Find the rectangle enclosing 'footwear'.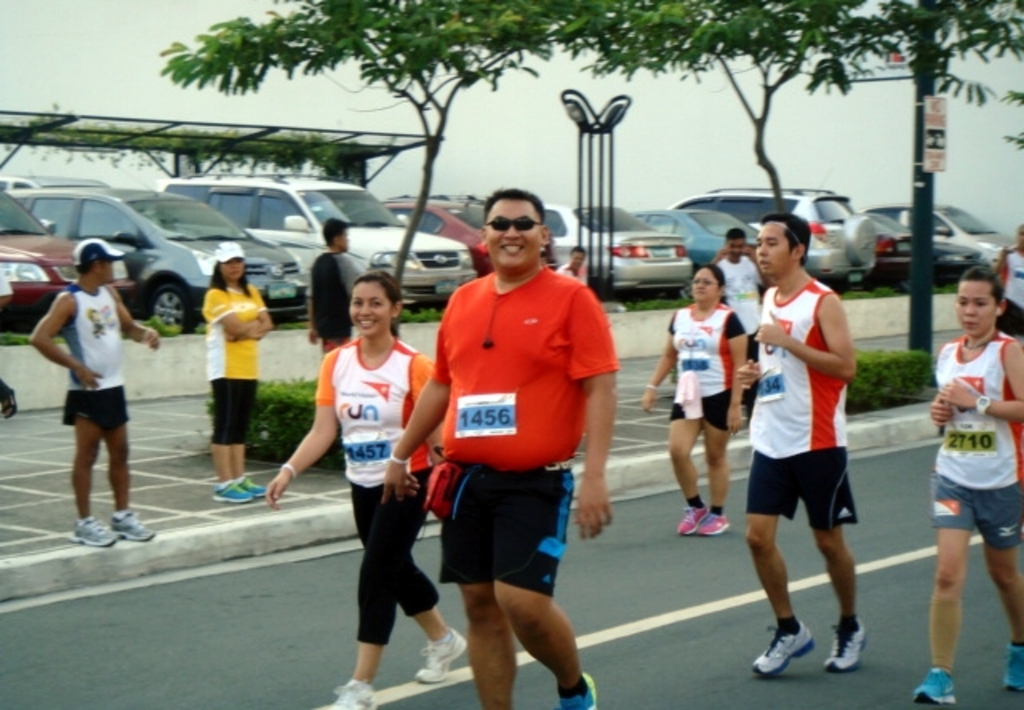
crop(701, 512, 733, 534).
